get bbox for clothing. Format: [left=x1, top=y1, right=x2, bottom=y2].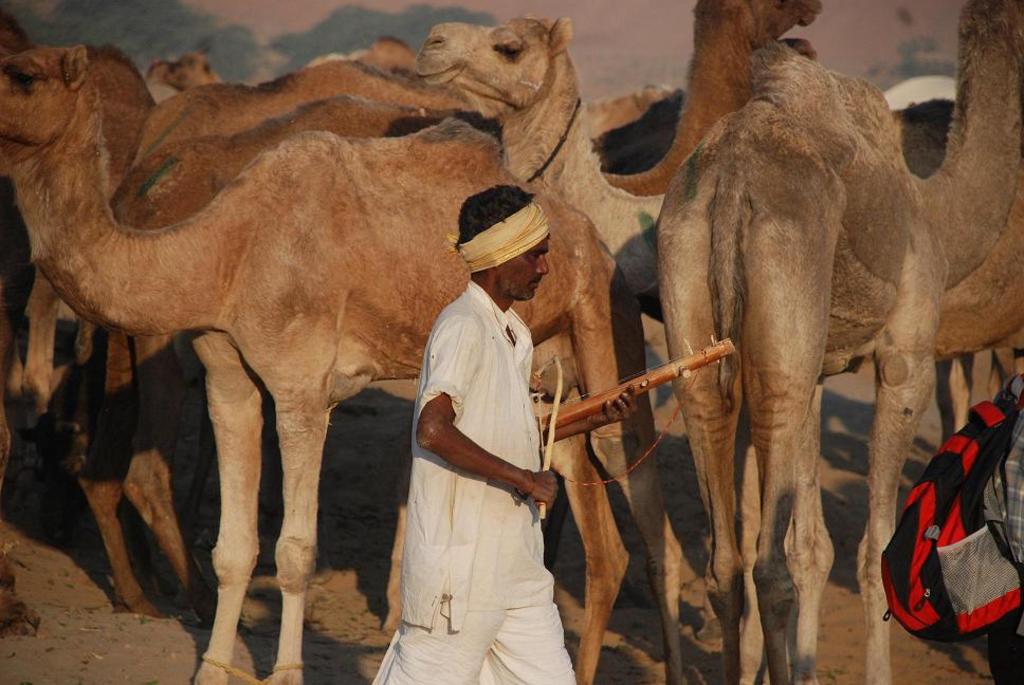
[left=976, top=373, right=1023, bottom=684].
